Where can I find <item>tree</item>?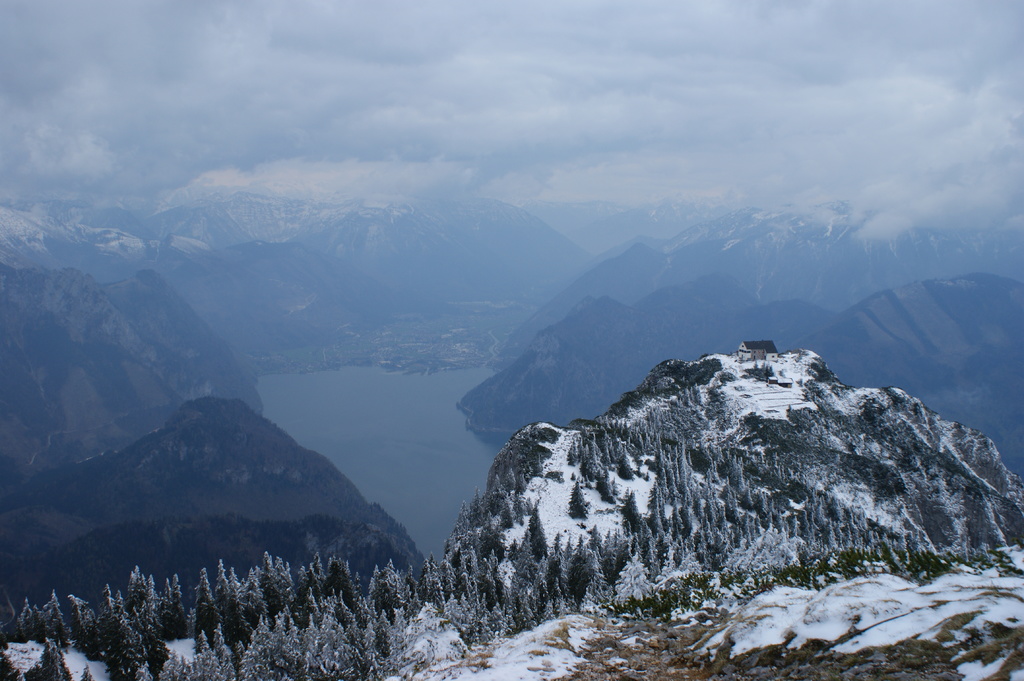
You can find it at crop(621, 494, 637, 532).
